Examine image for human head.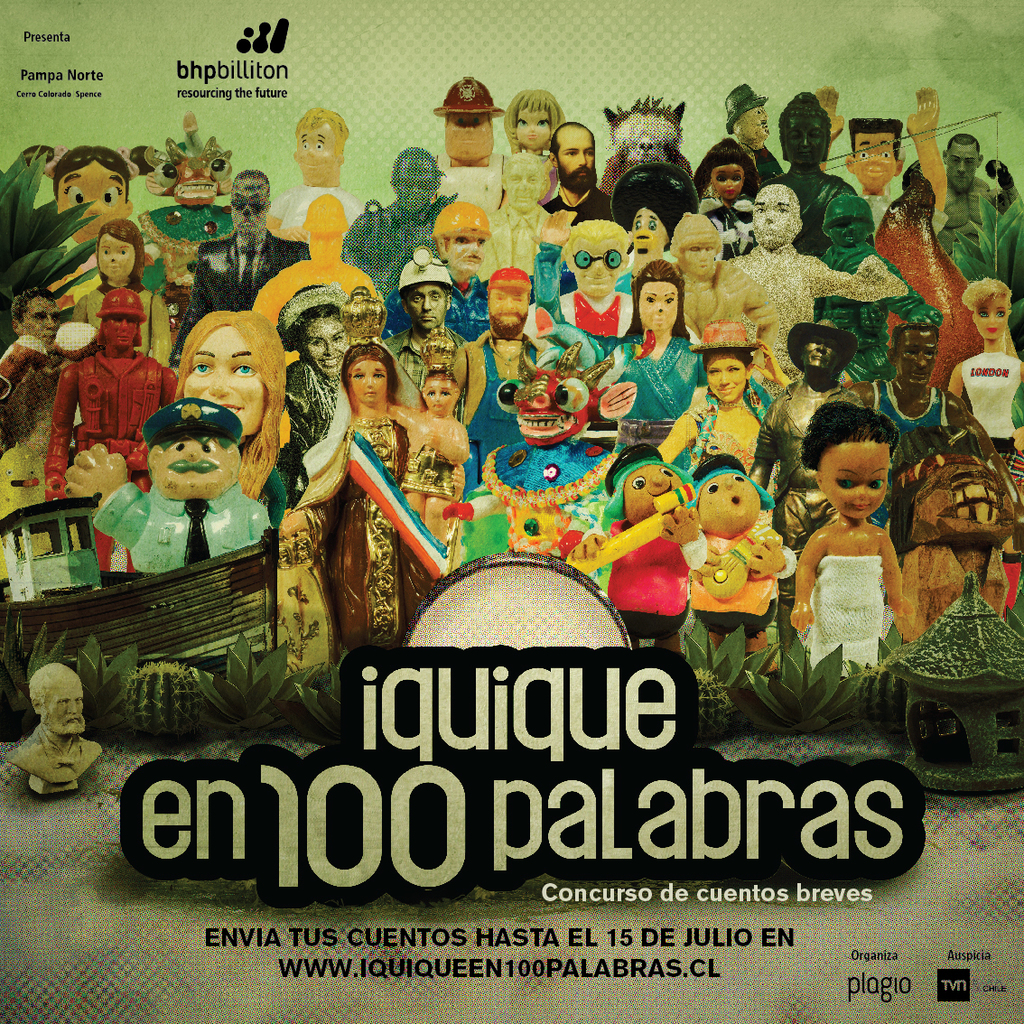
Examination result: locate(12, 289, 60, 342).
